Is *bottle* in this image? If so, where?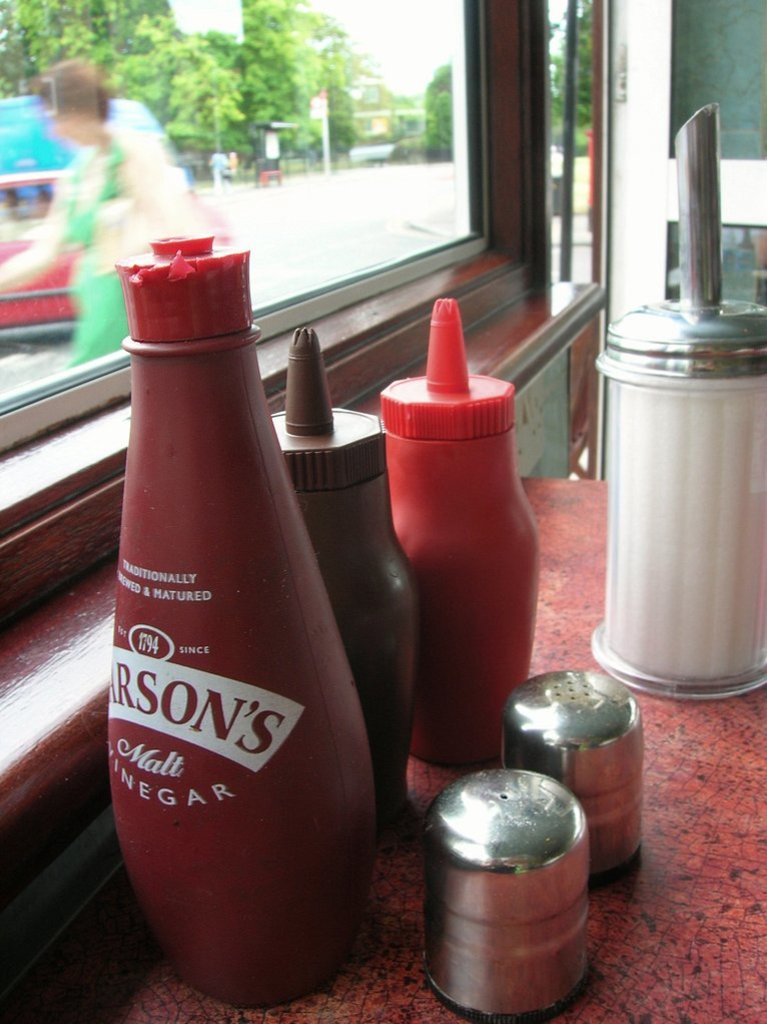
Yes, at bbox=[101, 212, 376, 1017].
